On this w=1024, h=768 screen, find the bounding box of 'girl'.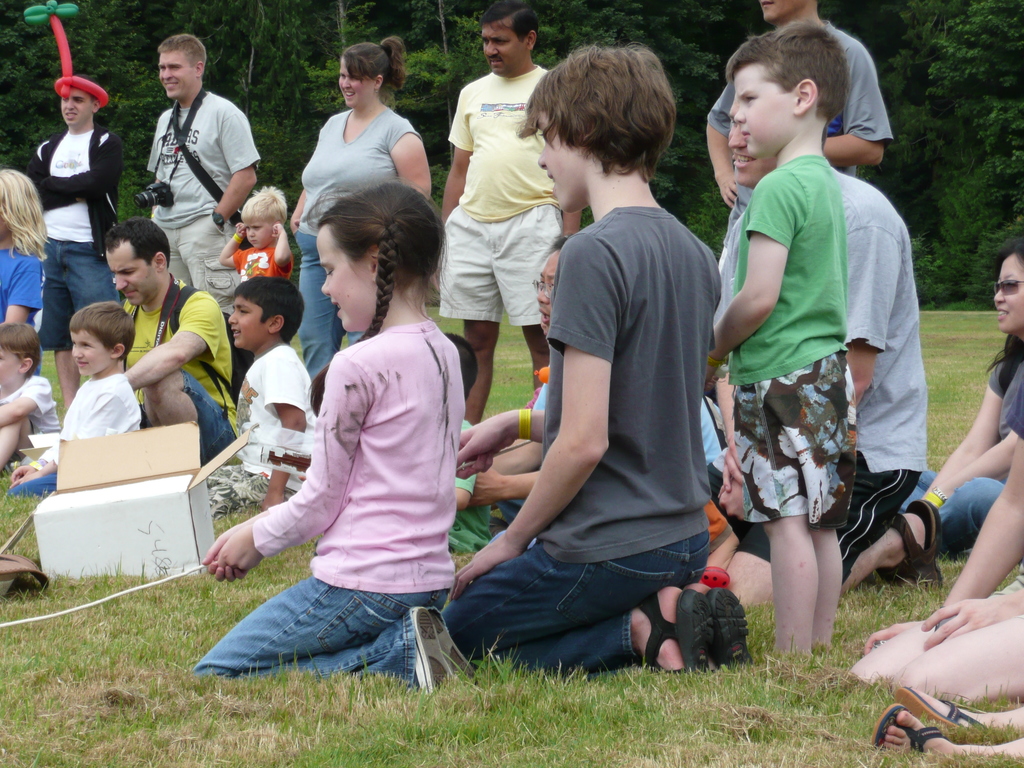
Bounding box: rect(0, 168, 51, 372).
